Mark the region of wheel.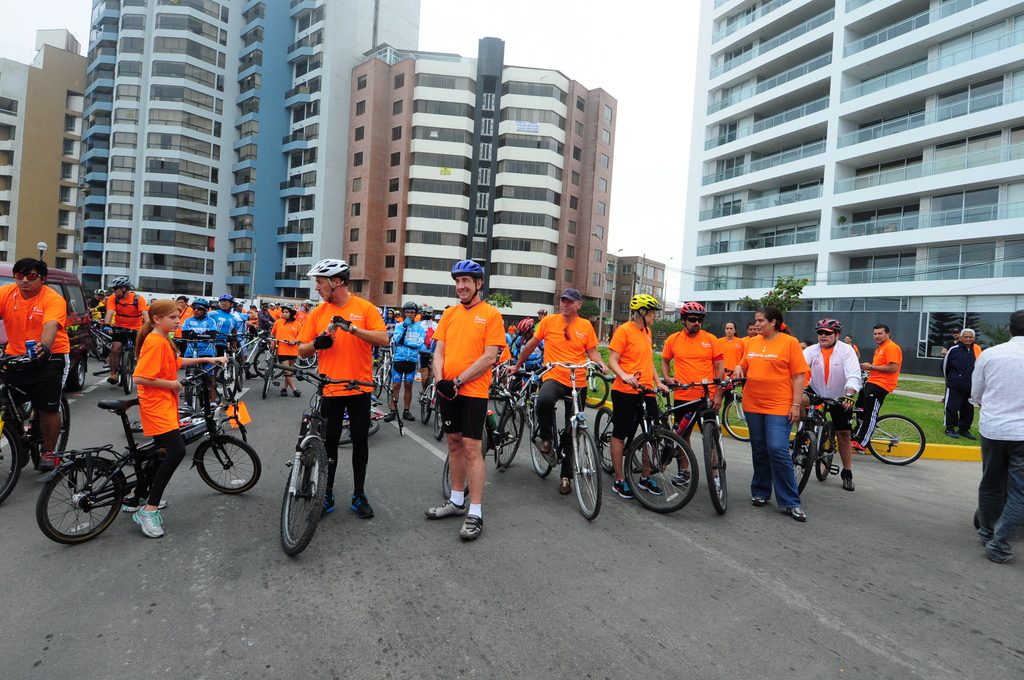
Region: <region>492, 373, 508, 416</region>.
